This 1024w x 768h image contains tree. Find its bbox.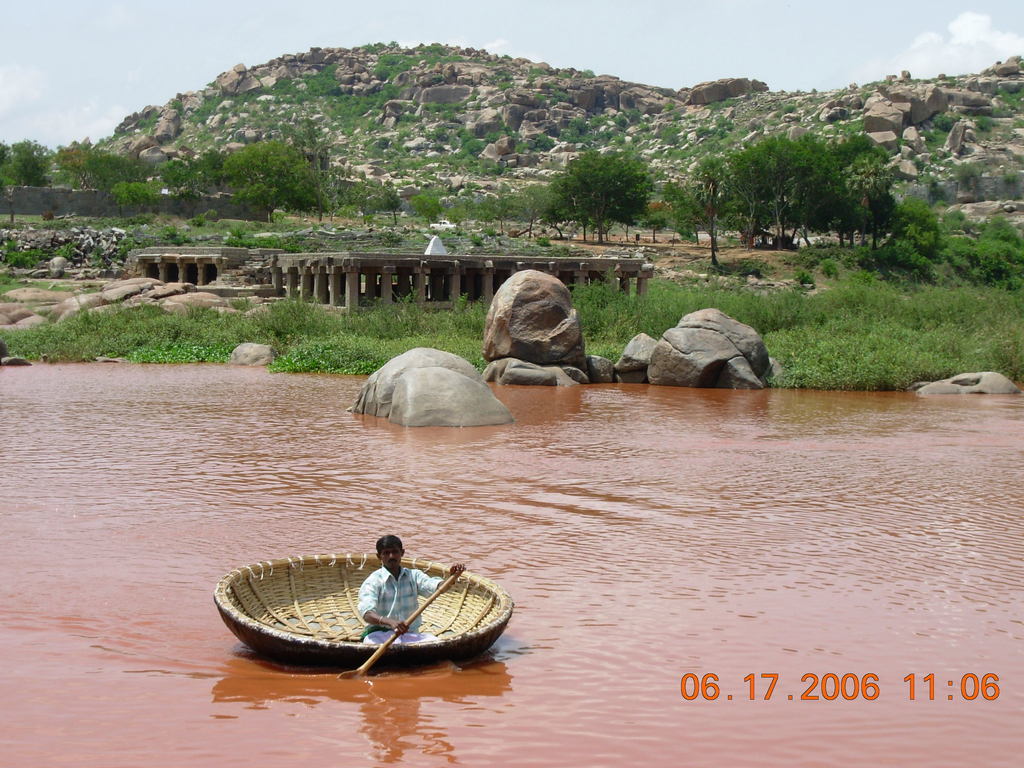
locate(157, 155, 204, 213).
